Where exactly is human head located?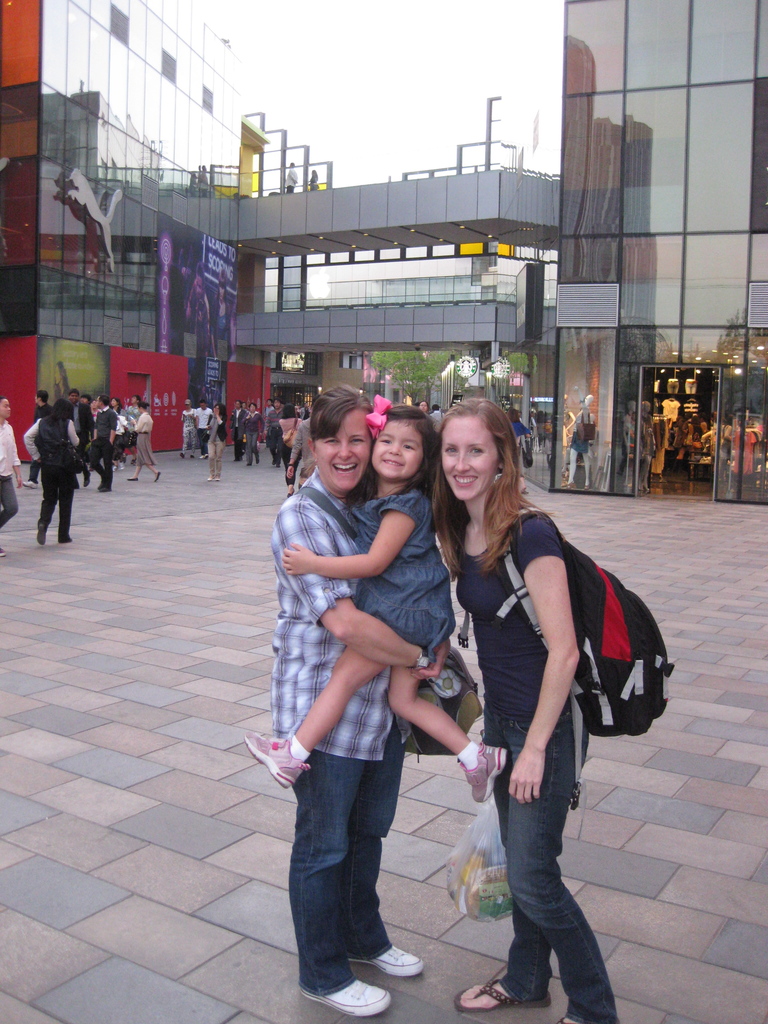
Its bounding box is box(45, 399, 72, 420).
